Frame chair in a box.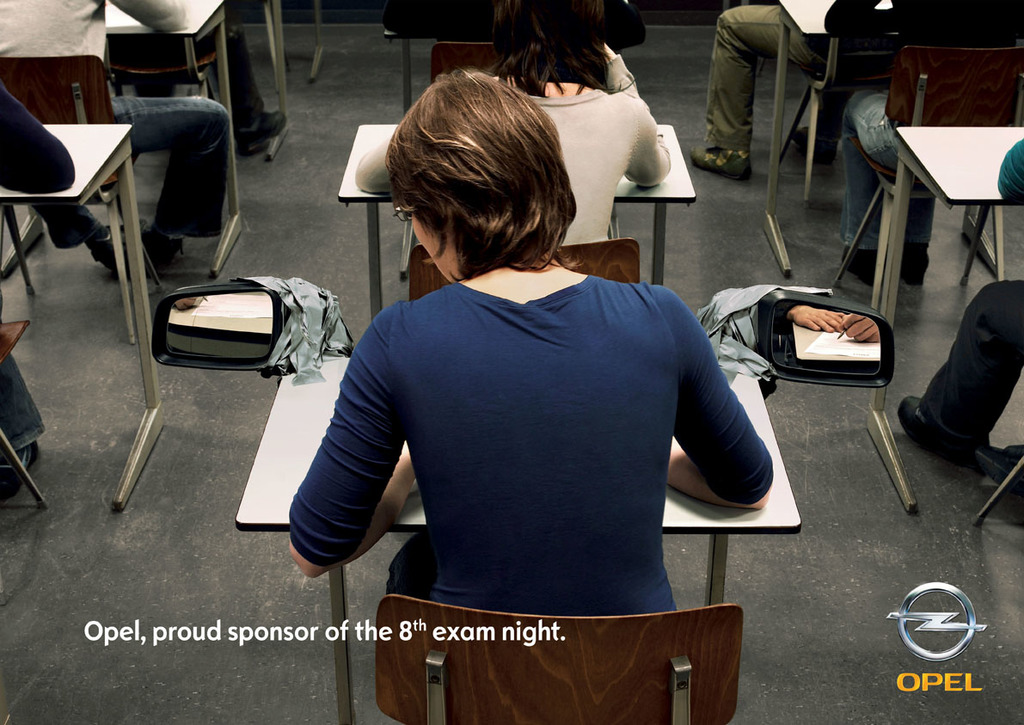
(0, 55, 162, 291).
